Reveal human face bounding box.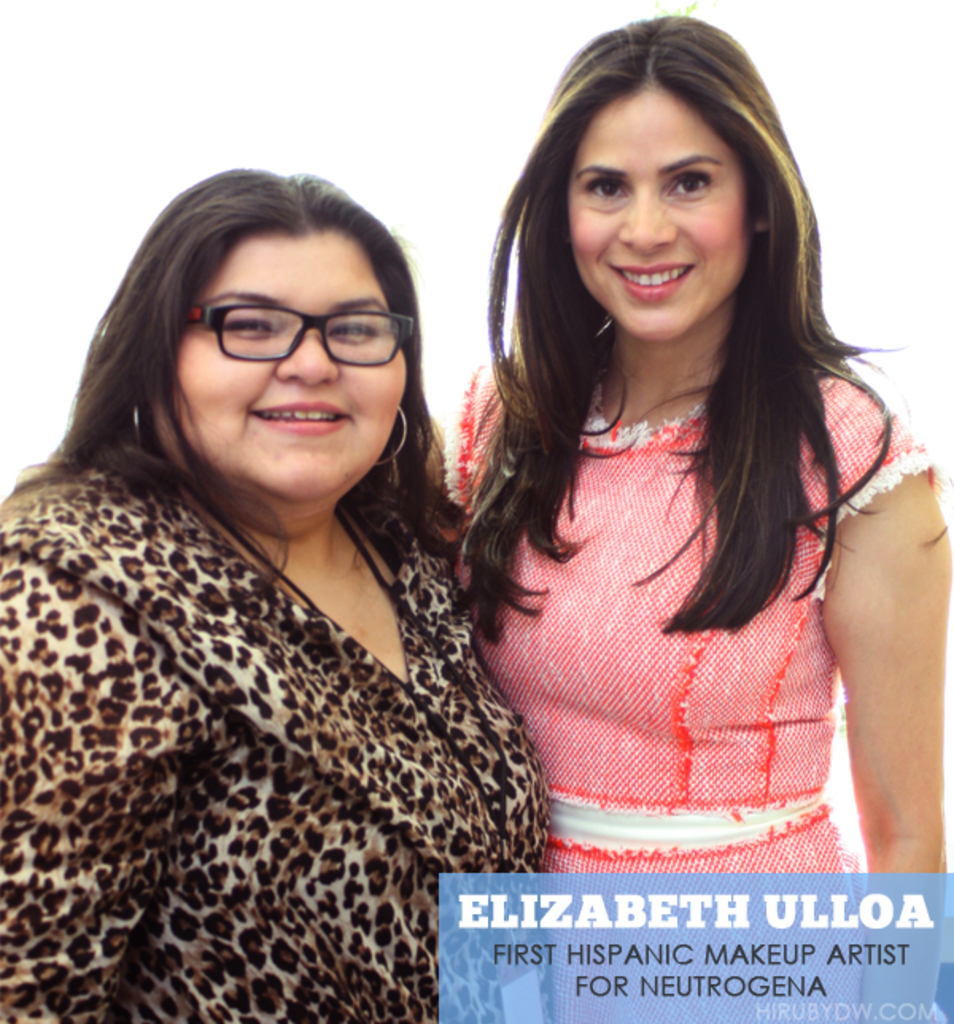
Revealed: x1=564 y1=91 x2=755 y2=340.
